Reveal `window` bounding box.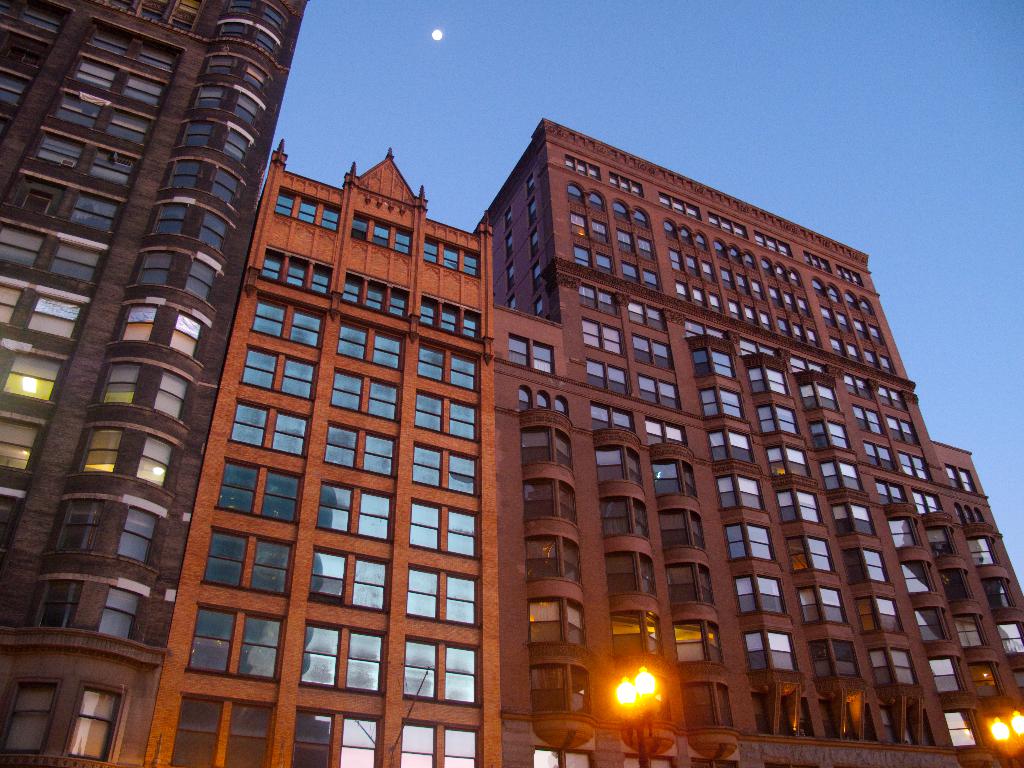
Revealed: (739, 625, 799, 674).
